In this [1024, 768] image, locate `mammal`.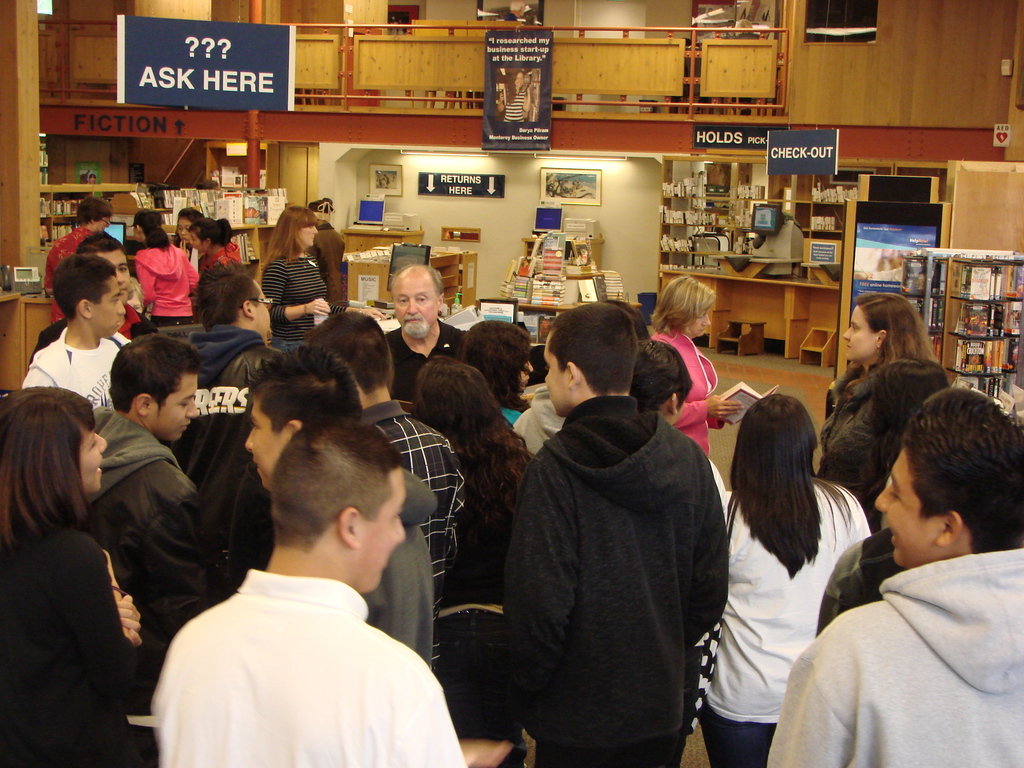
Bounding box: box(186, 212, 239, 276).
